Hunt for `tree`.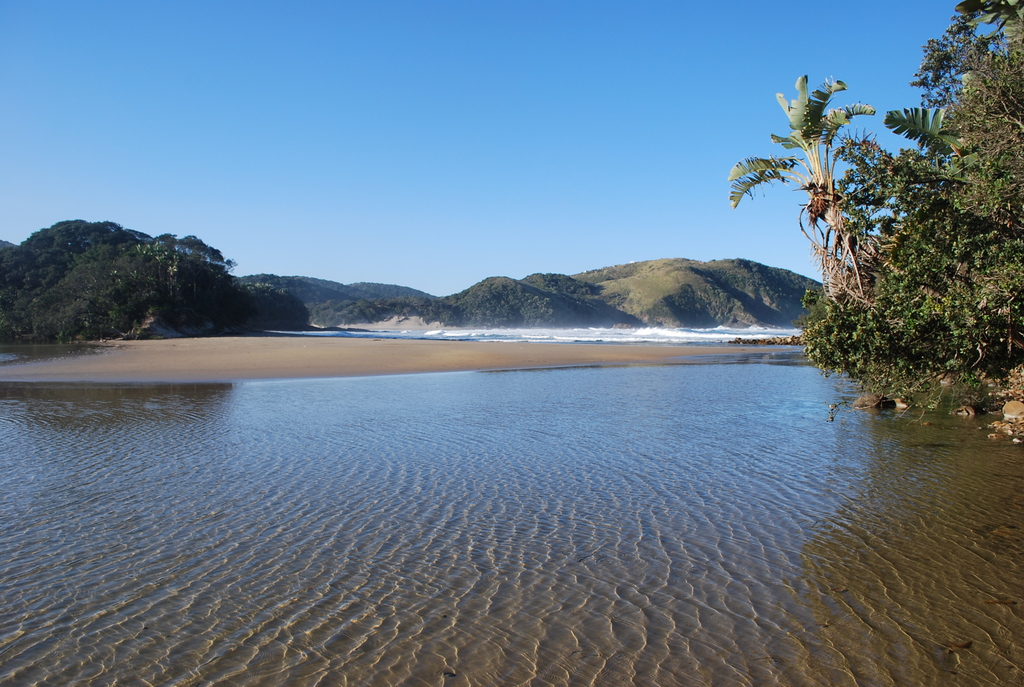
Hunted down at x1=11, y1=213, x2=257, y2=332.
